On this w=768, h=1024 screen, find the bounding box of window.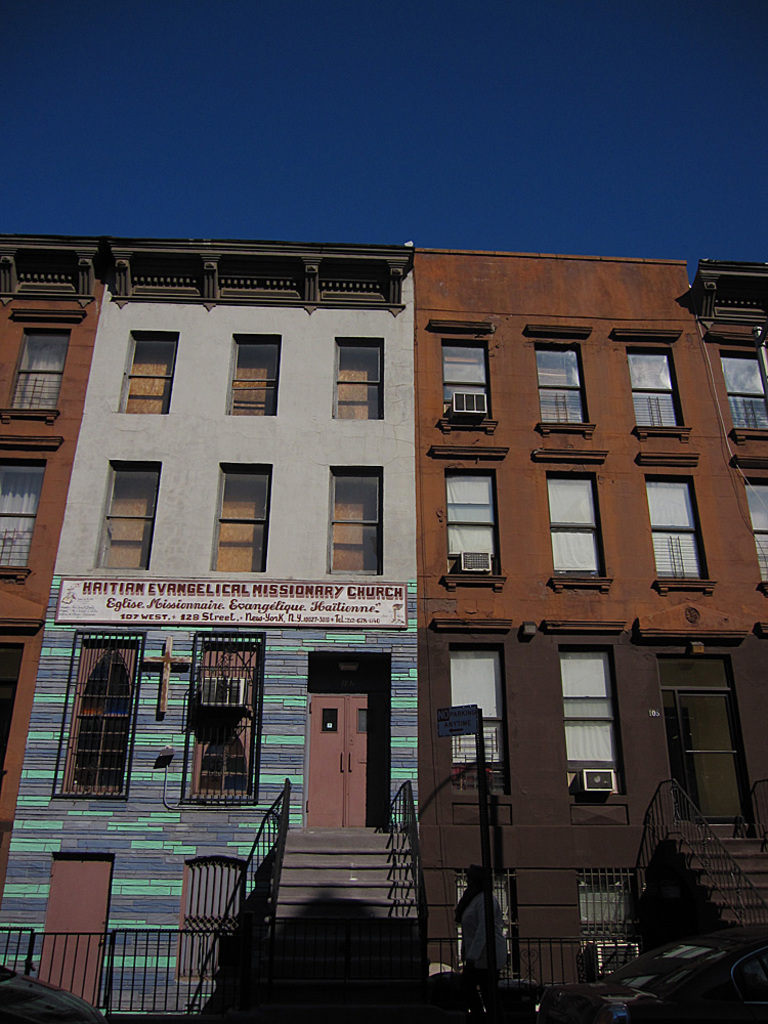
Bounding box: bbox(330, 462, 383, 568).
